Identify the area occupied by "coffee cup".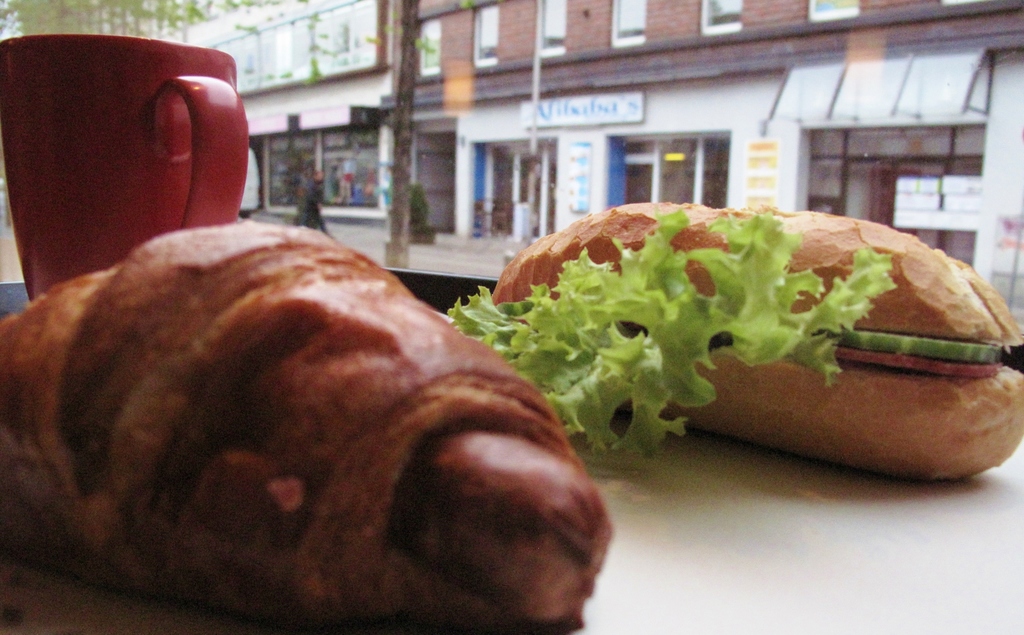
Area: <region>0, 29, 249, 307</region>.
